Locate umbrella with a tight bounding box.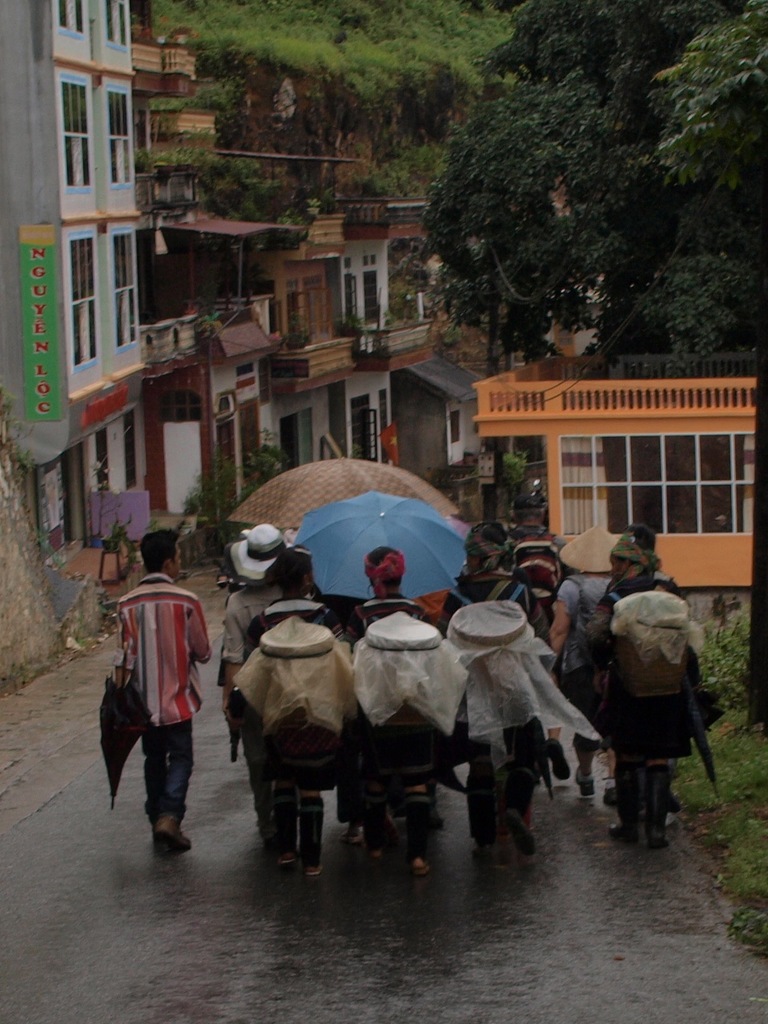
{"left": 227, "top": 452, "right": 461, "bottom": 533}.
